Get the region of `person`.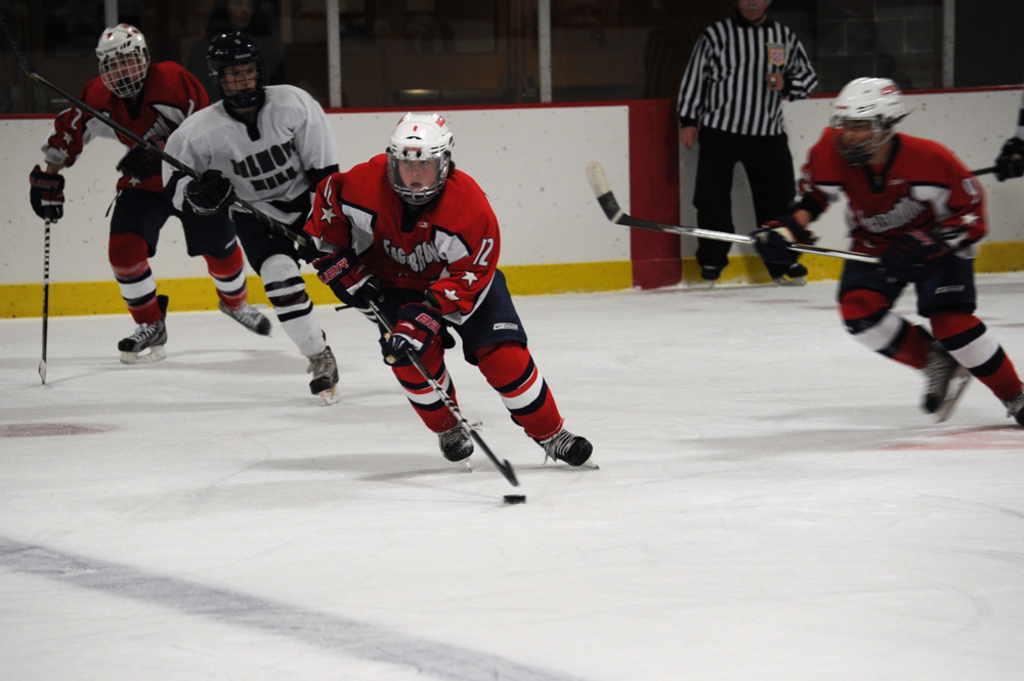
(left=993, top=92, right=1023, bottom=186).
